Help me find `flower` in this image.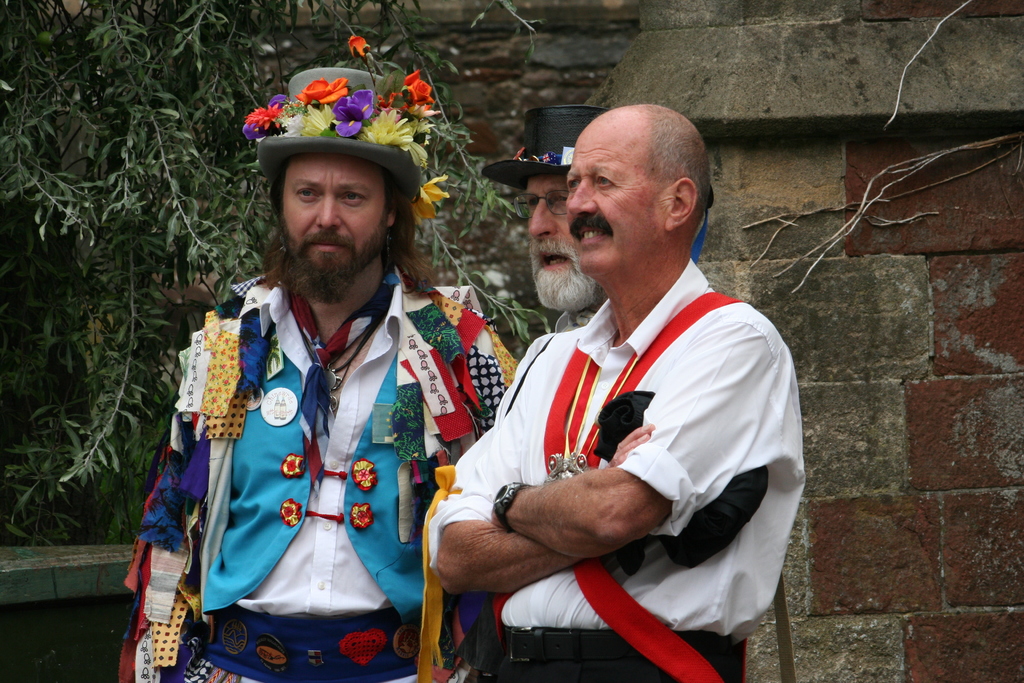
Found it: (355, 110, 436, 166).
